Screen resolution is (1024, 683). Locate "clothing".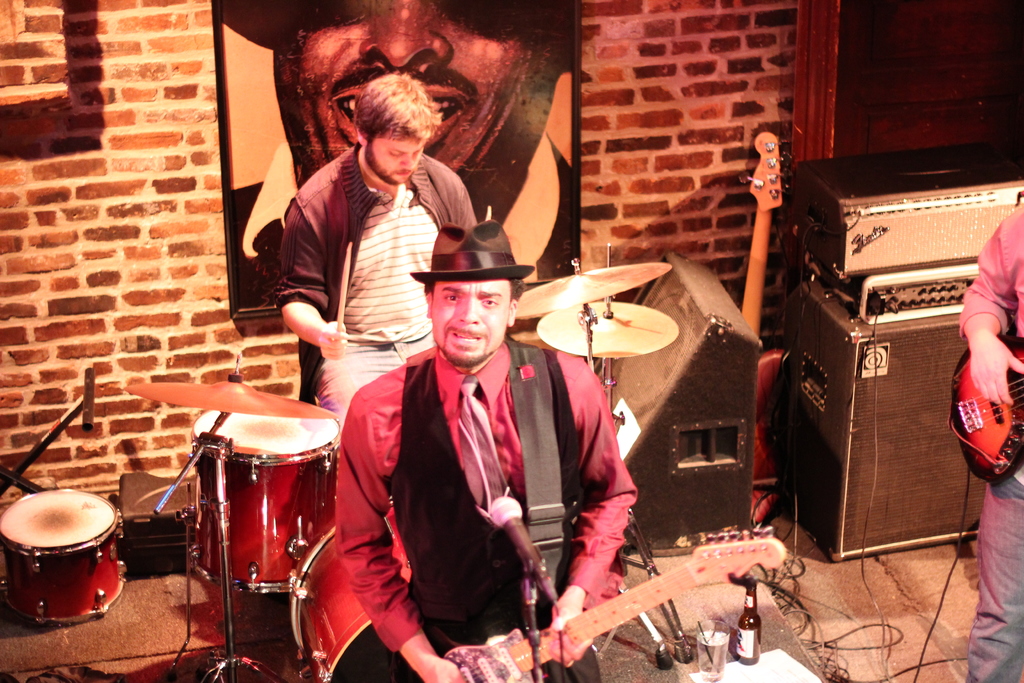
[left=273, top=145, right=473, bottom=417].
